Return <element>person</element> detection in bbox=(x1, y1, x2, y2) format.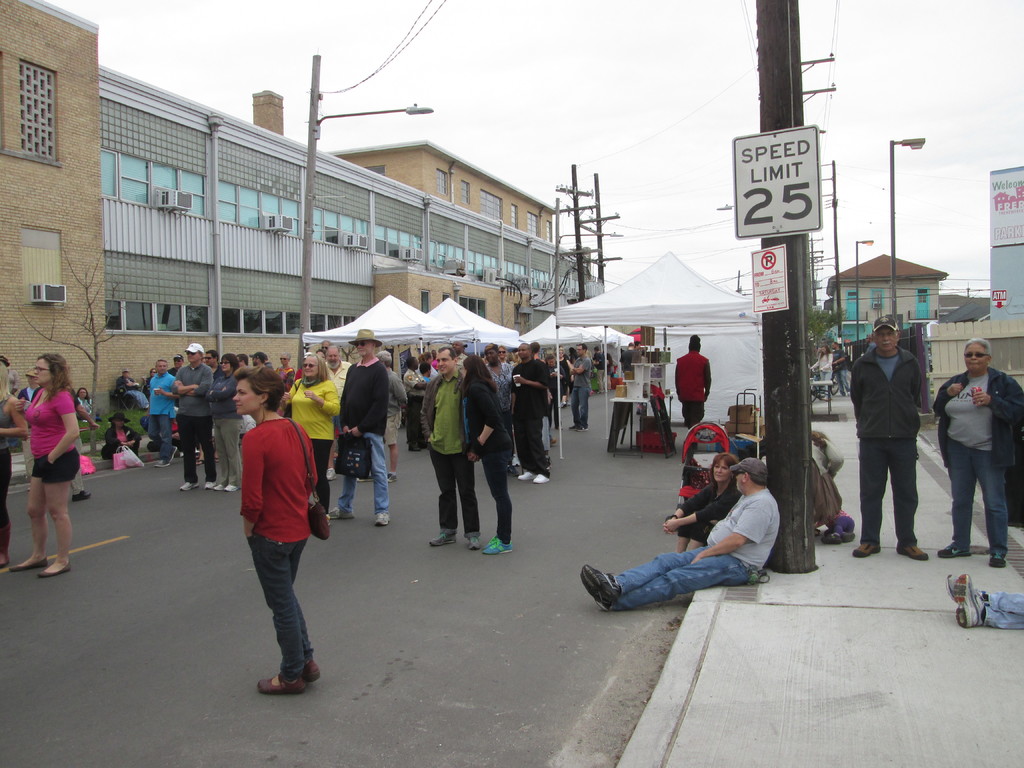
bbox=(673, 331, 715, 428).
